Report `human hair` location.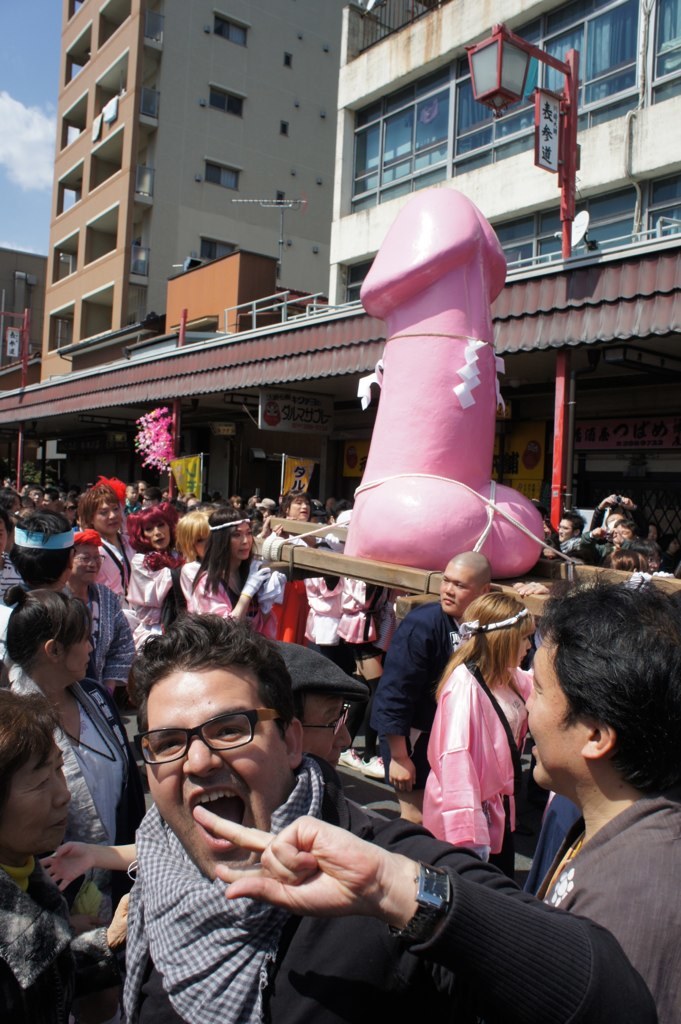
Report: (280,489,312,512).
